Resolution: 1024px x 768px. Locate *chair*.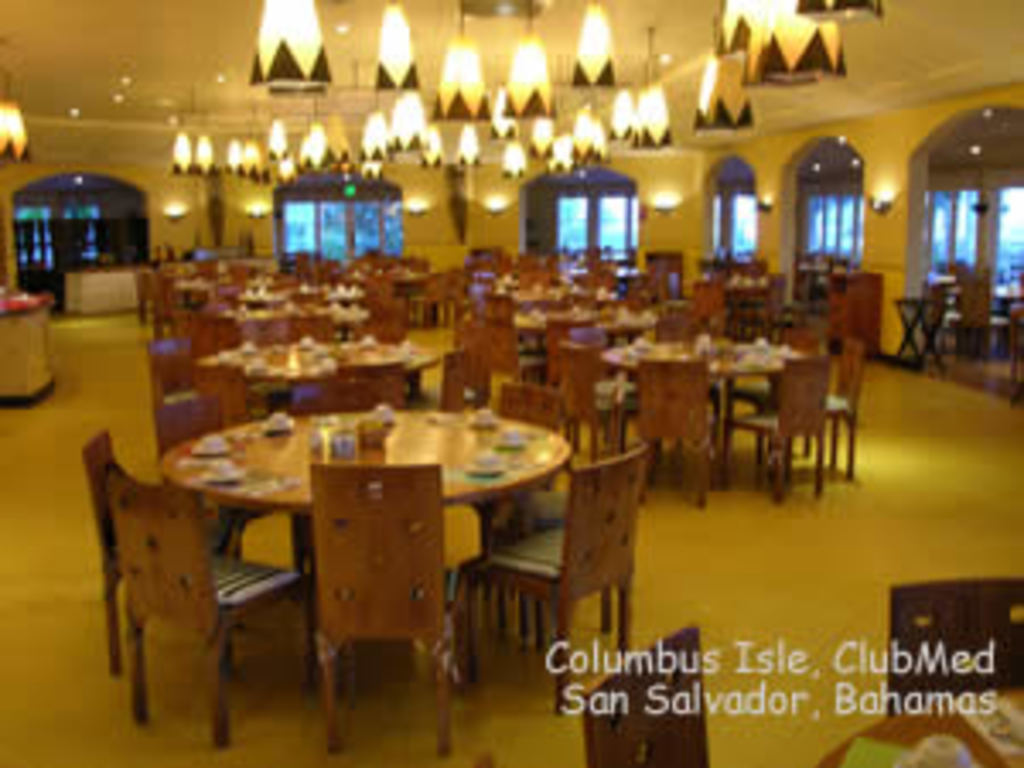
crop(498, 382, 580, 642).
